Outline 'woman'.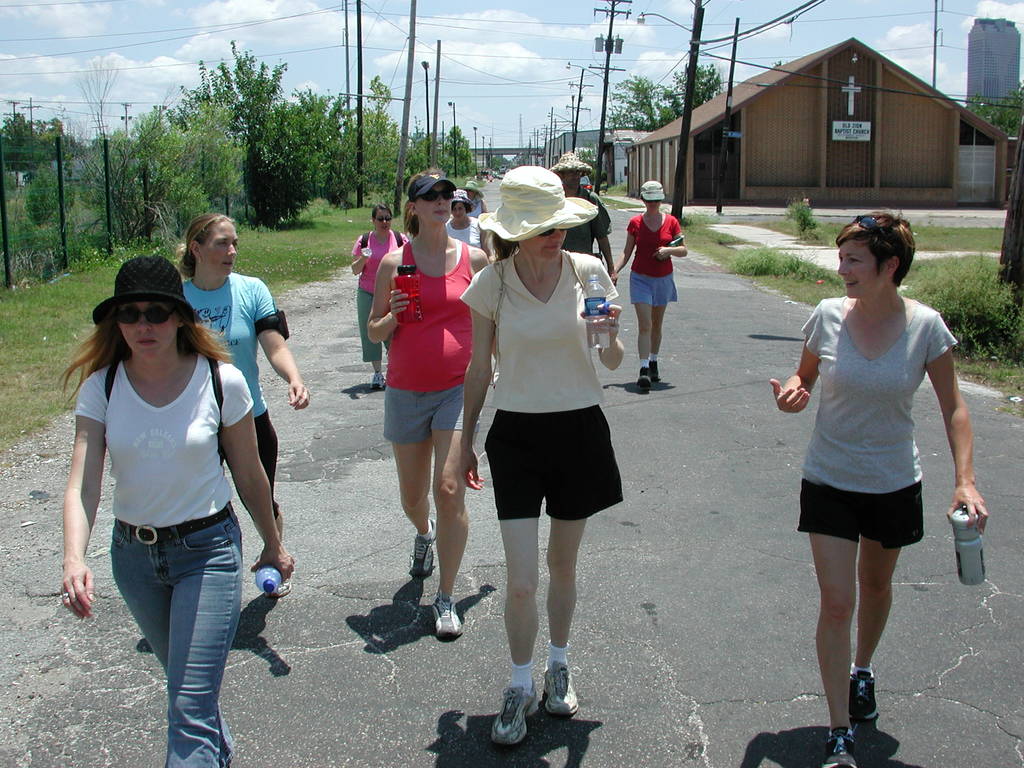
Outline: (left=445, top=189, right=491, bottom=255).
